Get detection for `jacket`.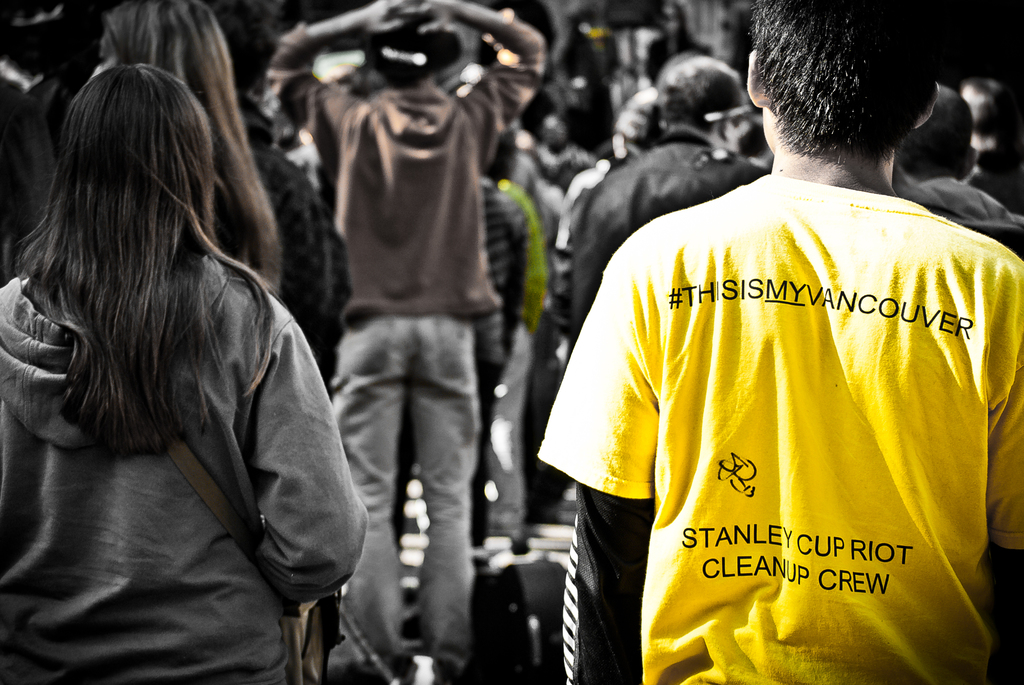
Detection: region(0, 253, 371, 684).
